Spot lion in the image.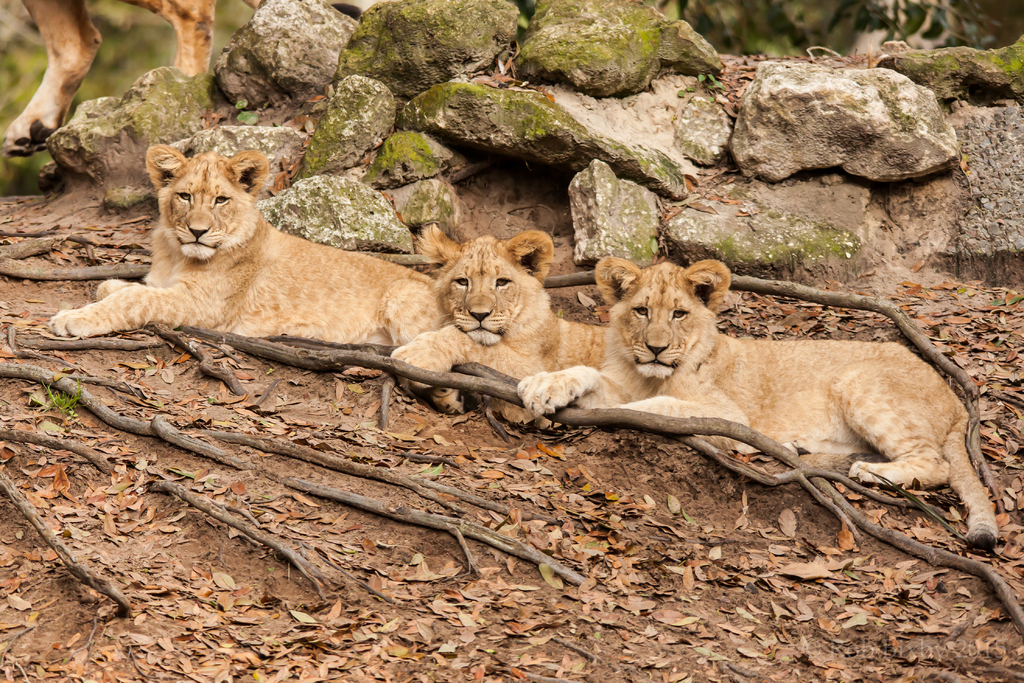
lion found at x1=48, y1=142, x2=452, y2=414.
